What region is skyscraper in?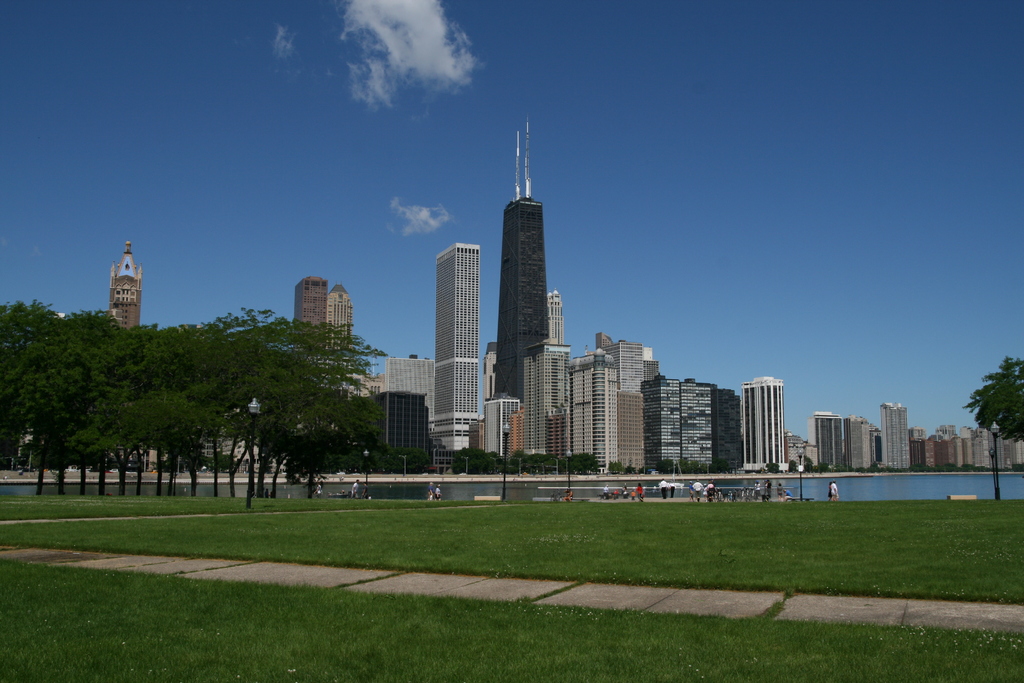
{"x1": 107, "y1": 239, "x2": 140, "y2": 325}.
